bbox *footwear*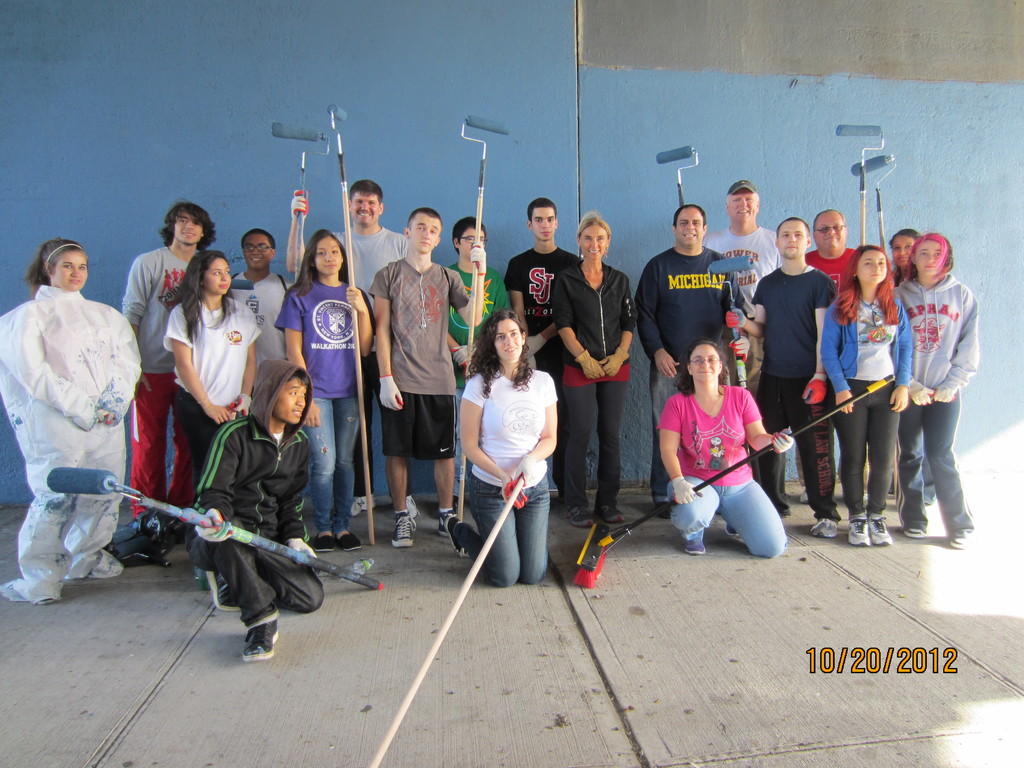
844,515,868,545
